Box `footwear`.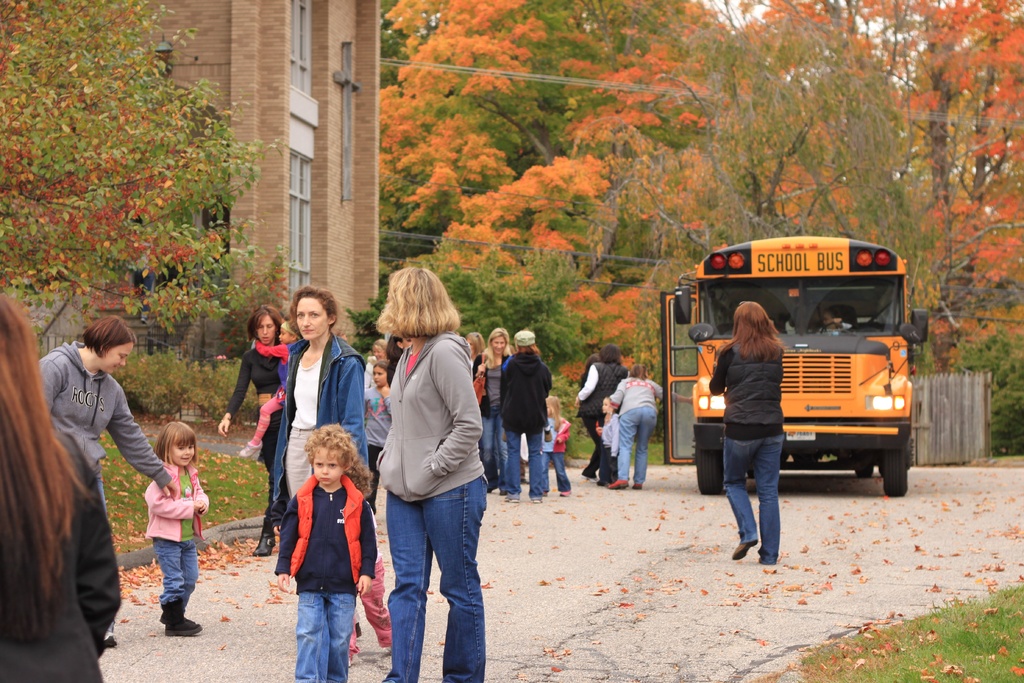
select_region(632, 484, 644, 488).
